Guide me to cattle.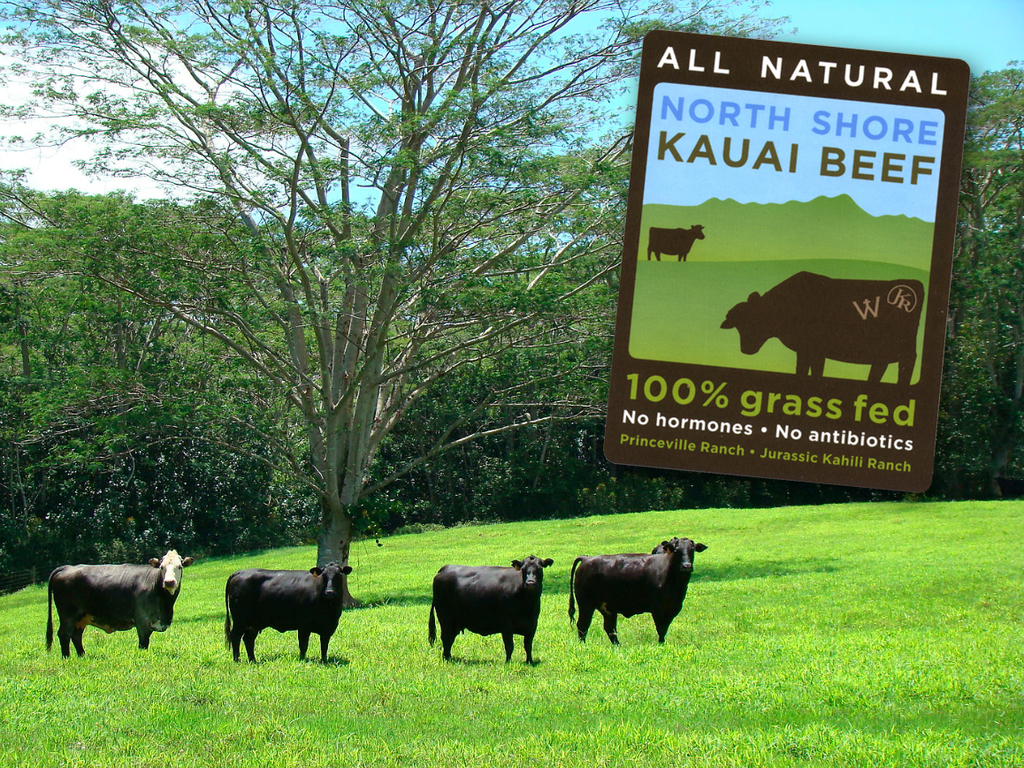
Guidance: [566,533,708,645].
